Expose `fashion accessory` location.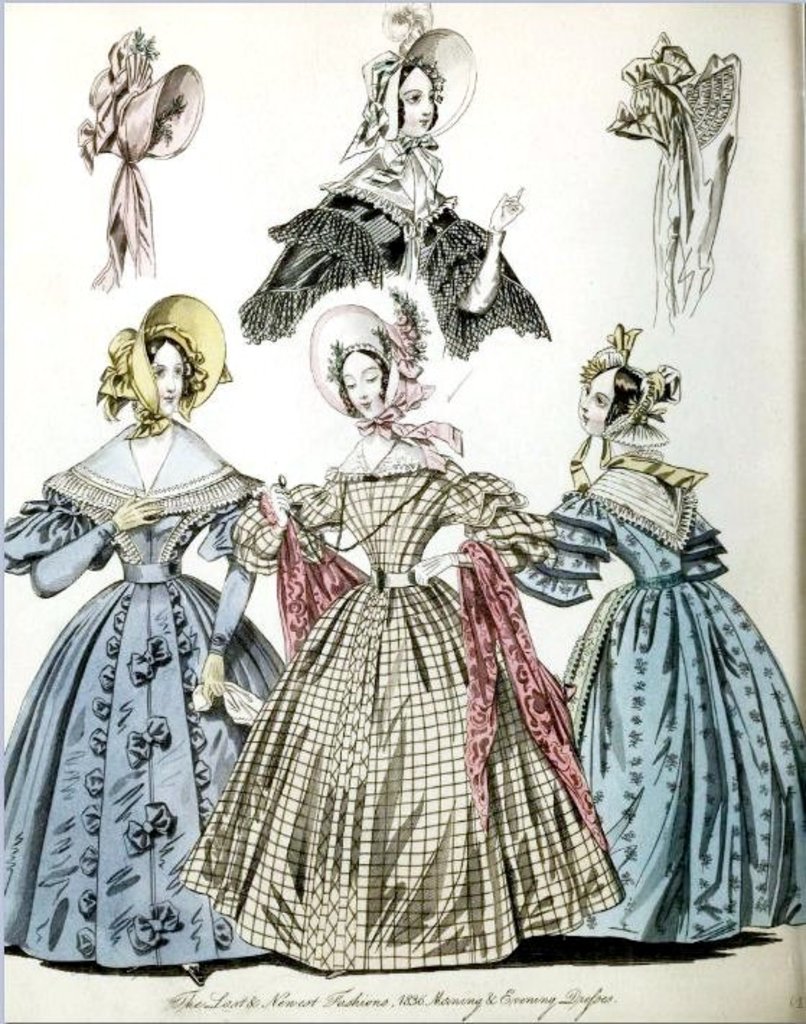
Exposed at left=185, top=961, right=206, bottom=985.
